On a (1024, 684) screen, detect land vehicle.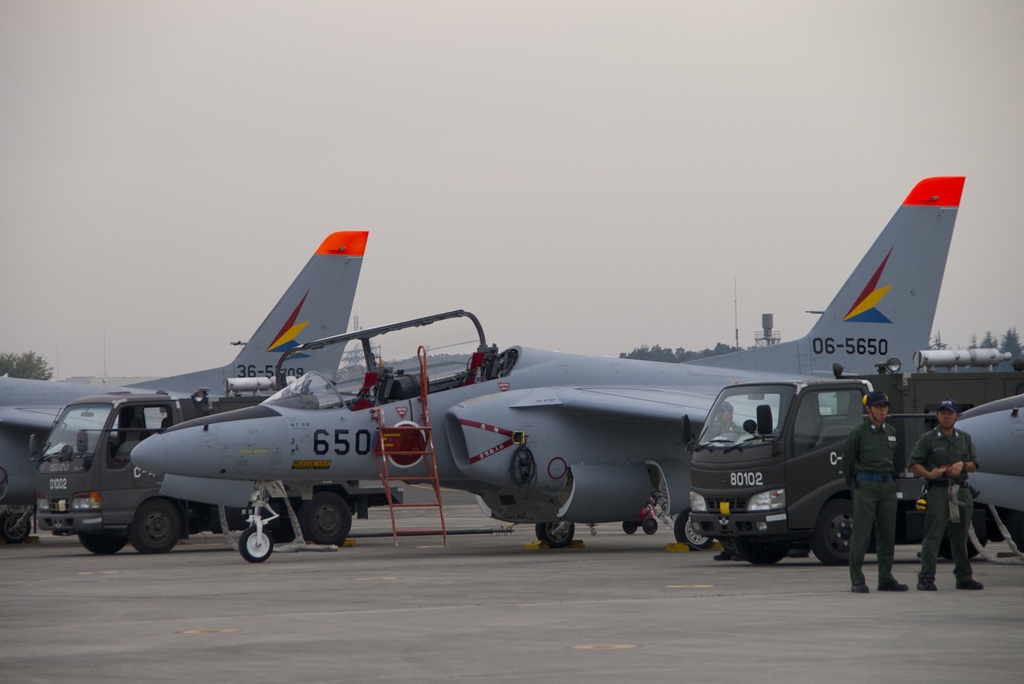
l=30, t=388, r=405, b=553.
